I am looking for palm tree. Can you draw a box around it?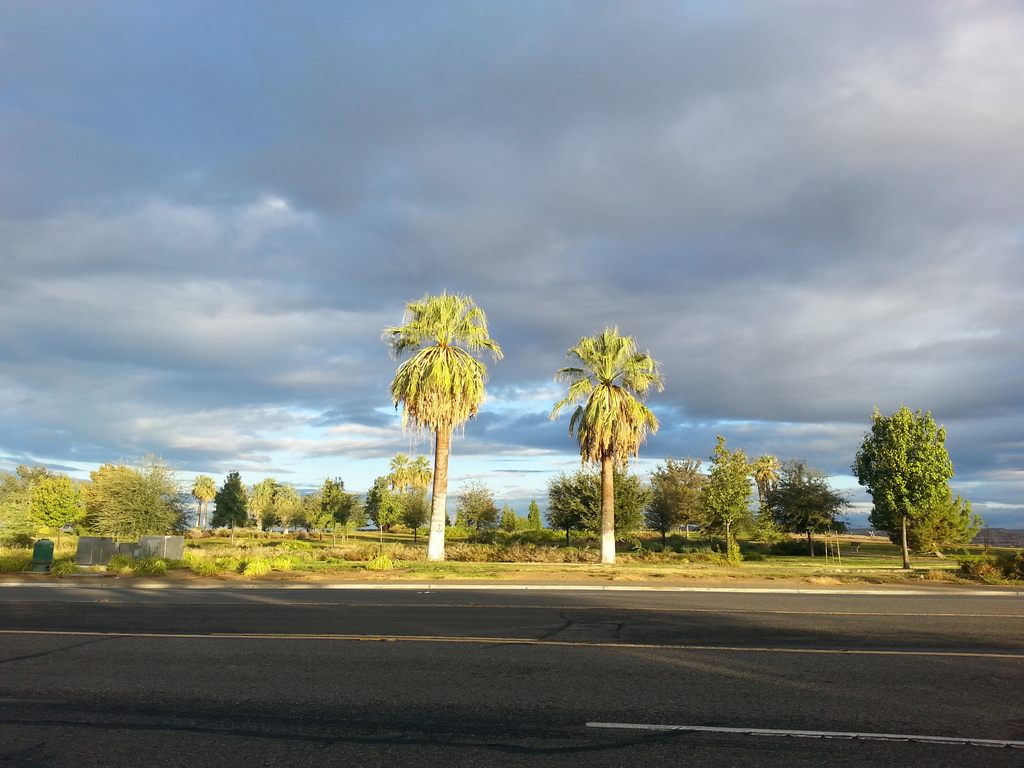
Sure, the bounding box is rect(396, 284, 499, 569).
